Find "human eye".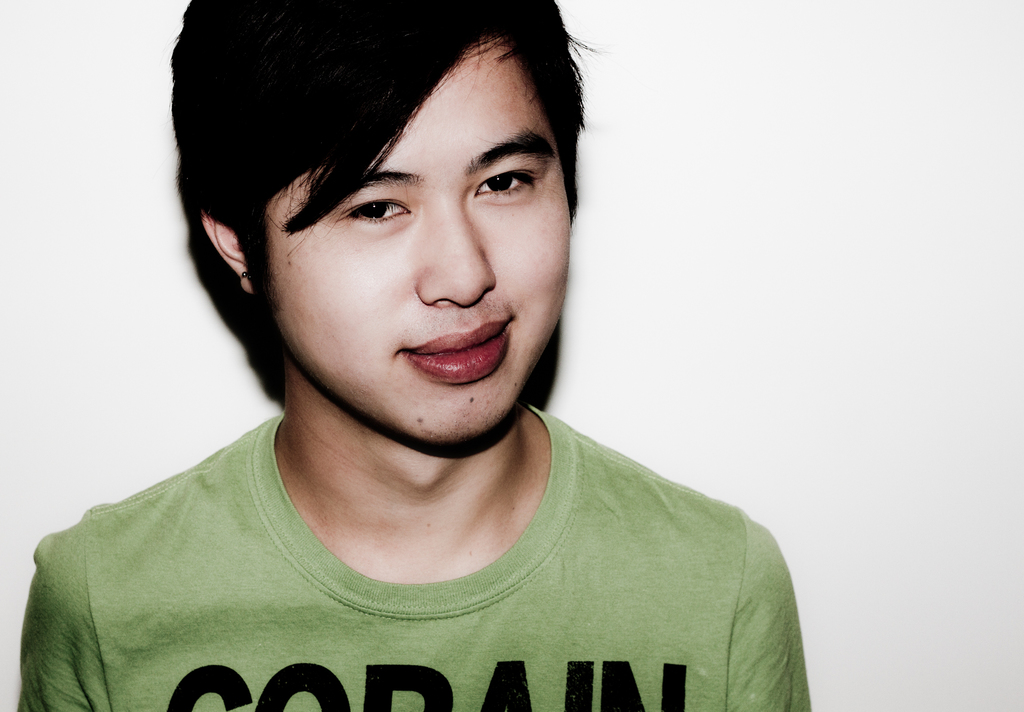
l=314, t=178, r=422, b=234.
